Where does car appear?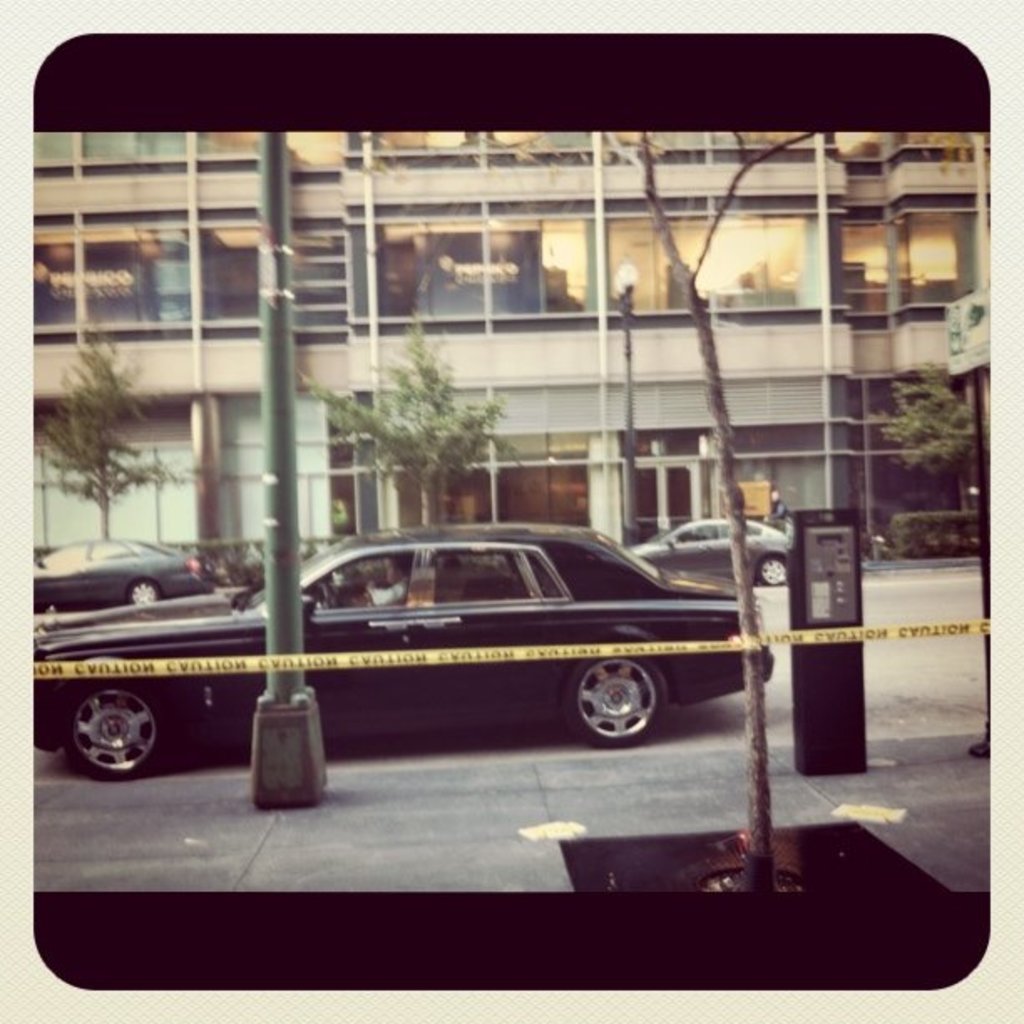
Appears at (x1=28, y1=517, x2=775, y2=785).
